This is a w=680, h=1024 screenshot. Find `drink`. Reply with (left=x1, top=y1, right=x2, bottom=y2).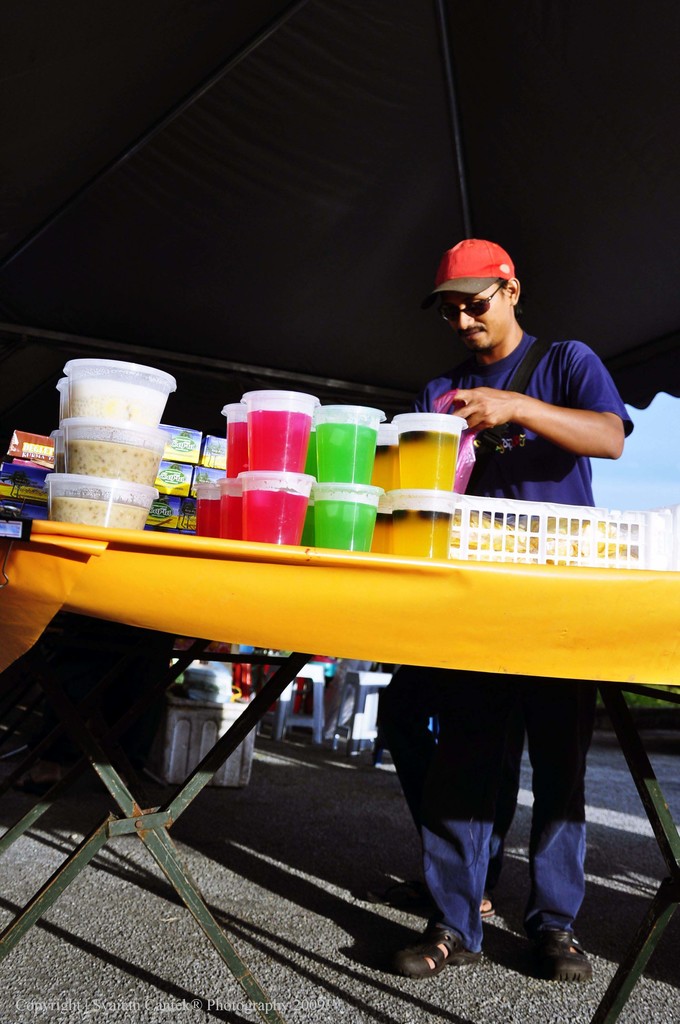
(left=390, top=512, right=451, bottom=559).
